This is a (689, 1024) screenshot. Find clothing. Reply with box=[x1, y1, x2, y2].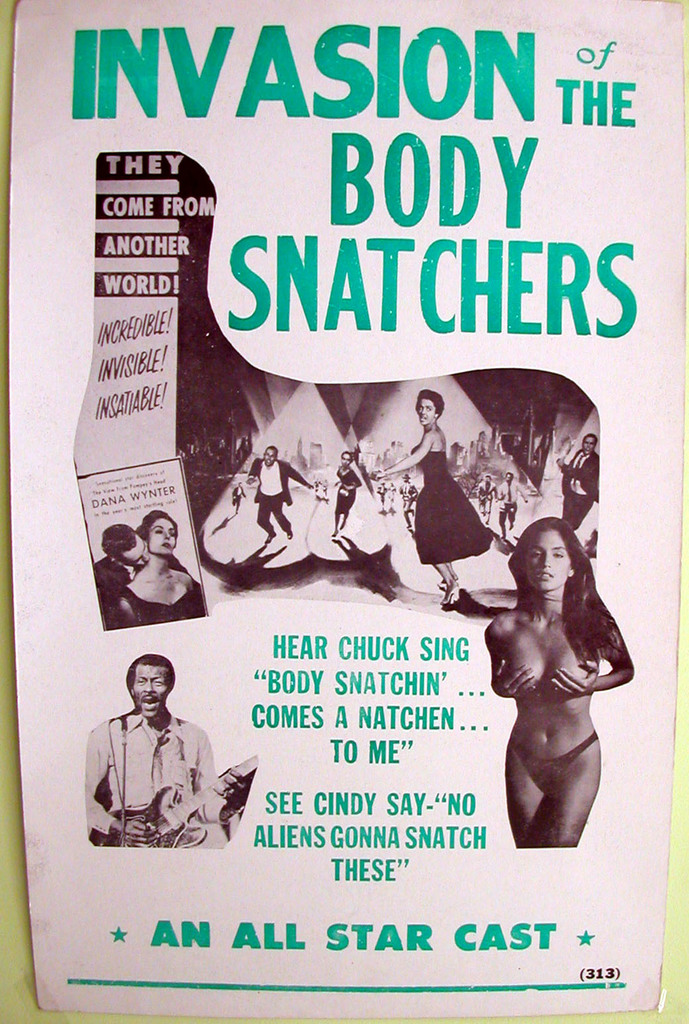
box=[330, 465, 357, 522].
